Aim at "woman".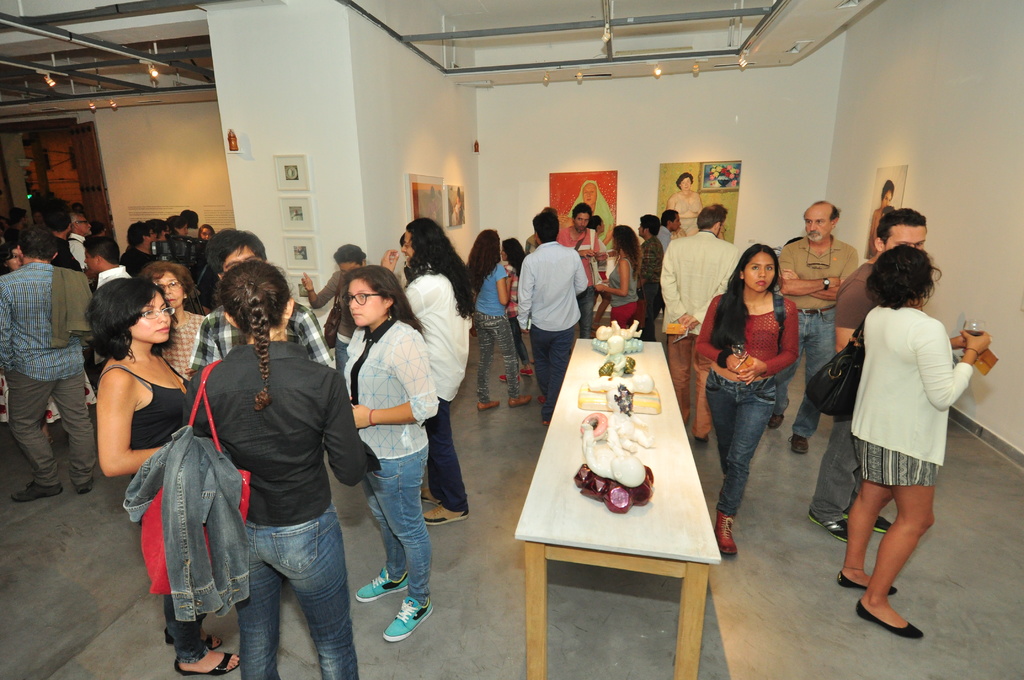
Aimed at box=[136, 257, 209, 389].
